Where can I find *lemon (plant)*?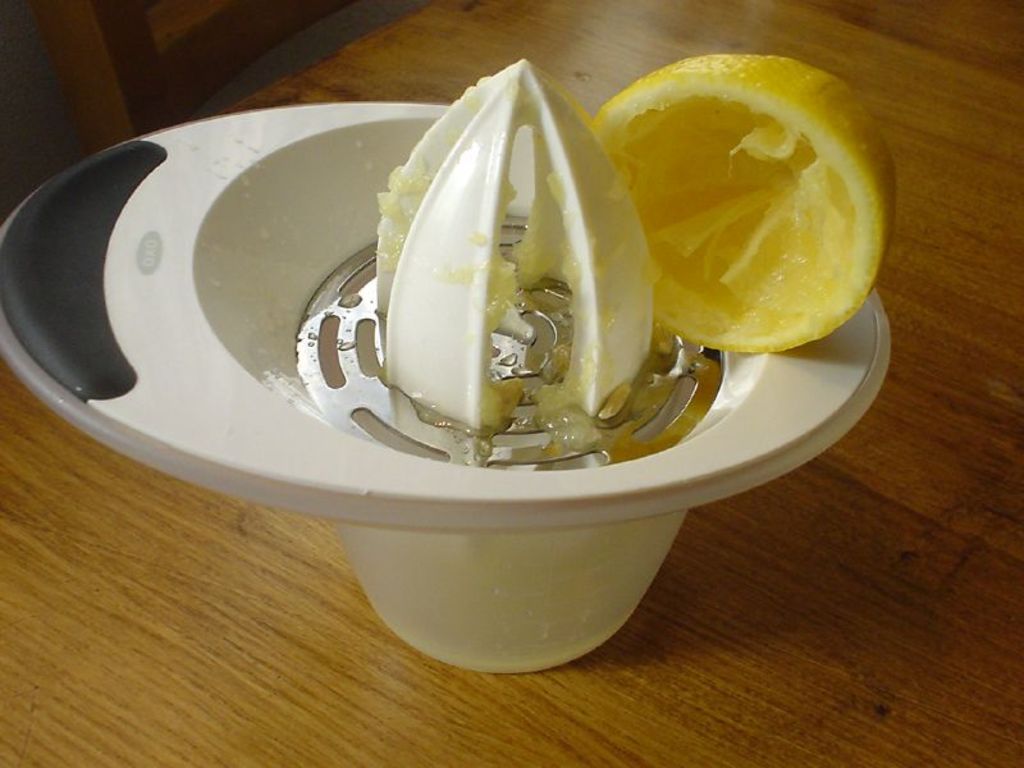
You can find it at (591, 51, 902, 356).
